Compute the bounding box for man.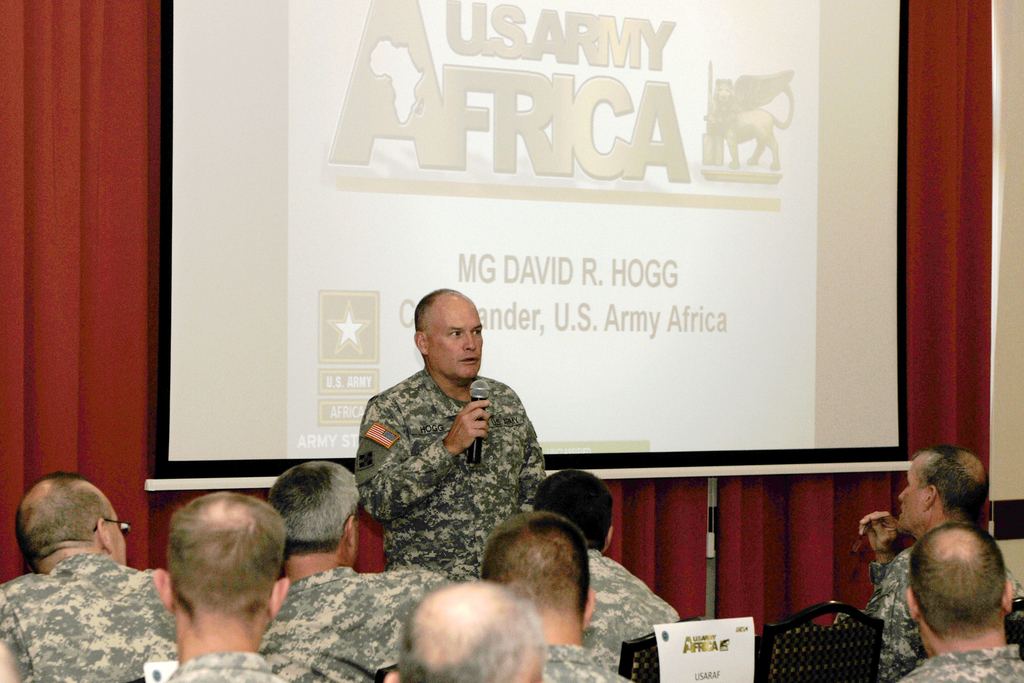
{"x1": 860, "y1": 450, "x2": 1023, "y2": 641}.
